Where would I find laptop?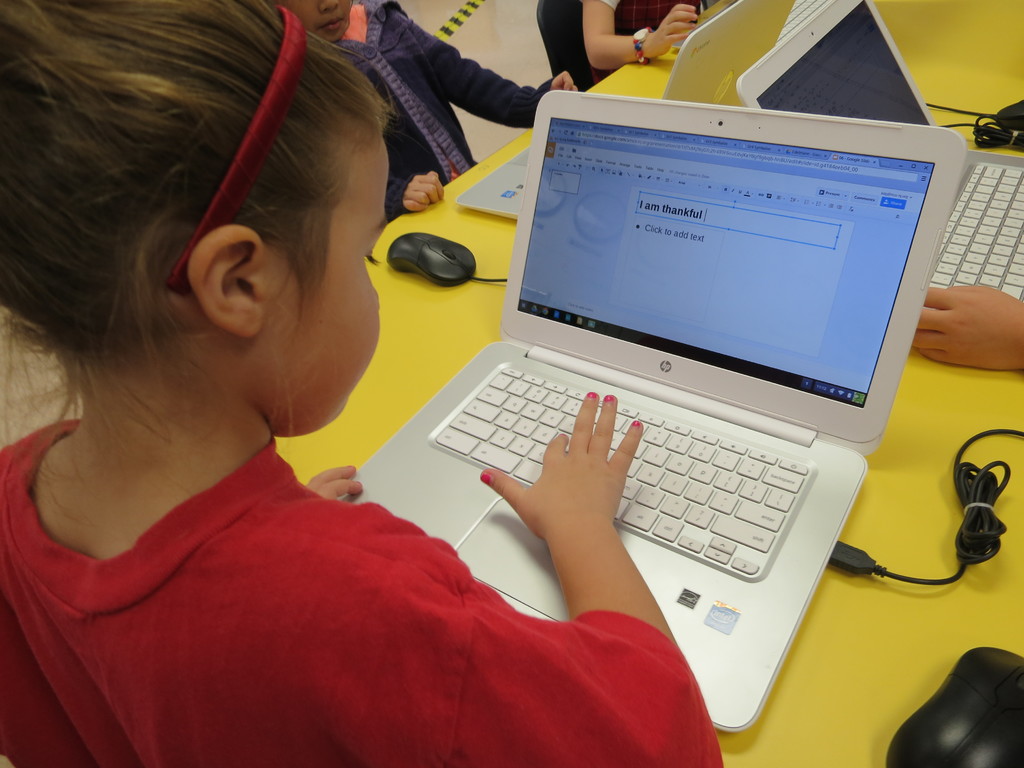
At crop(457, 0, 794, 218).
